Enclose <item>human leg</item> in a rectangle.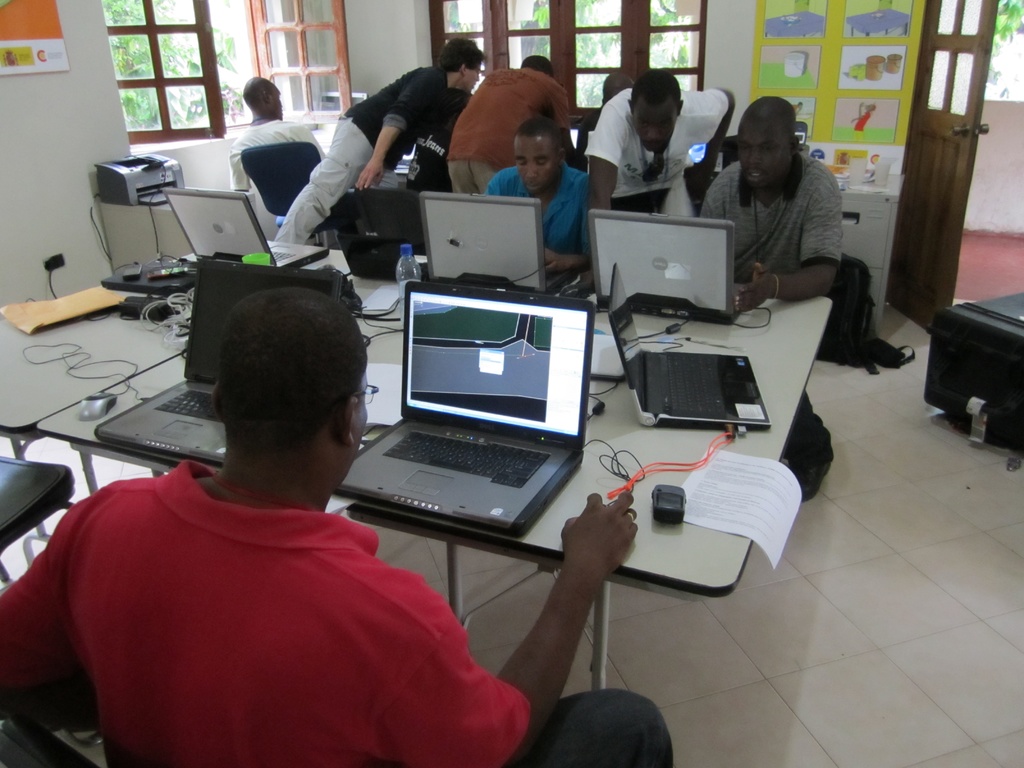
(left=780, top=387, right=836, bottom=500).
